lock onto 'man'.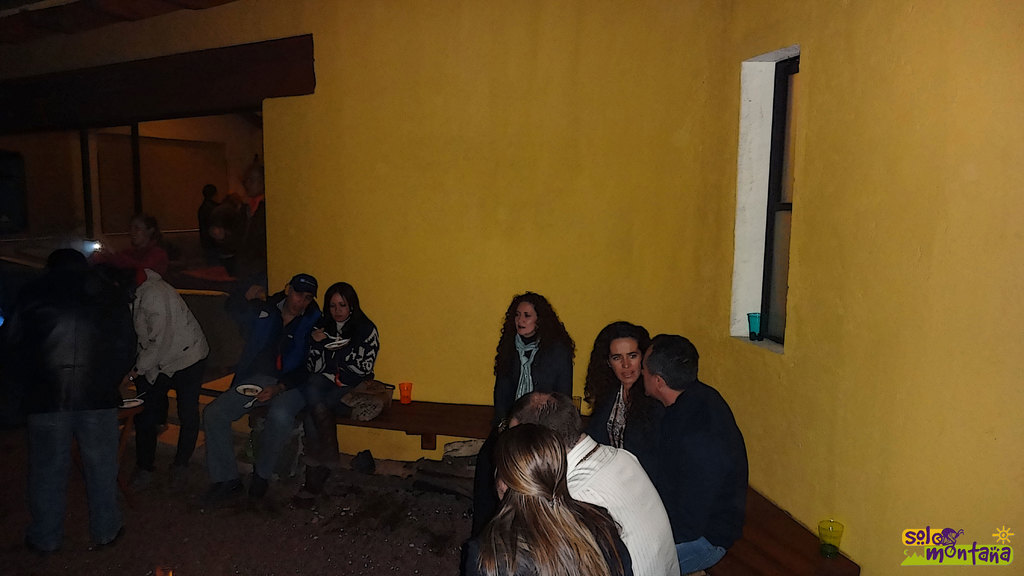
Locked: {"left": 193, "top": 273, "right": 324, "bottom": 518}.
